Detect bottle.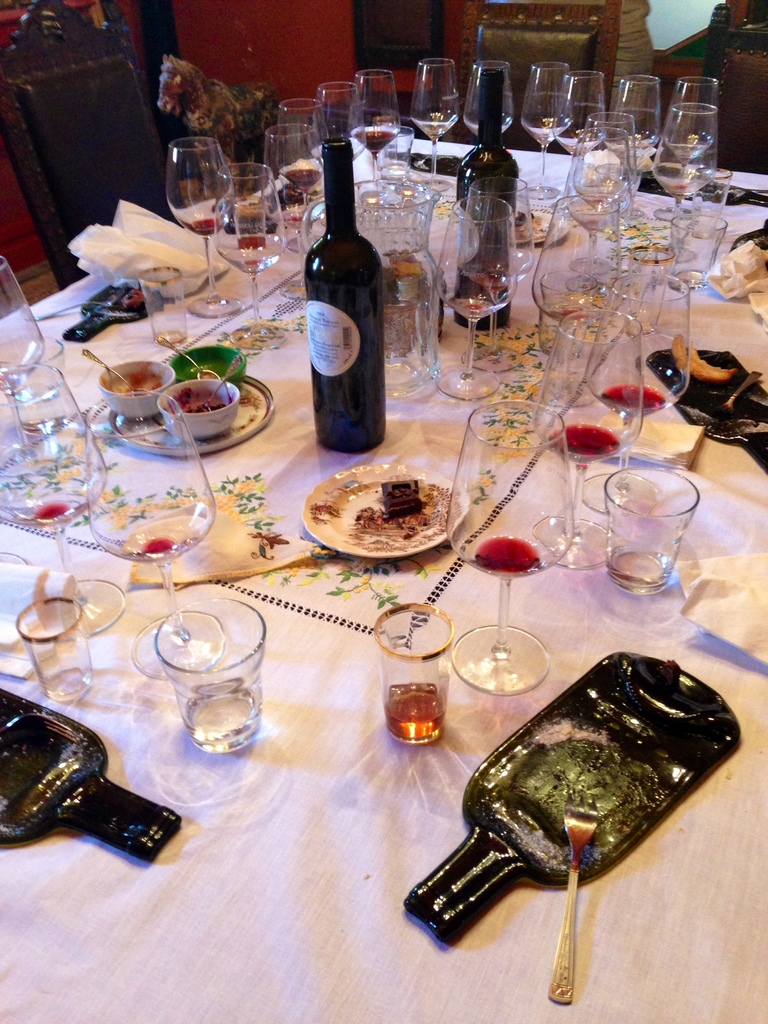
Detected at [404, 650, 740, 949].
